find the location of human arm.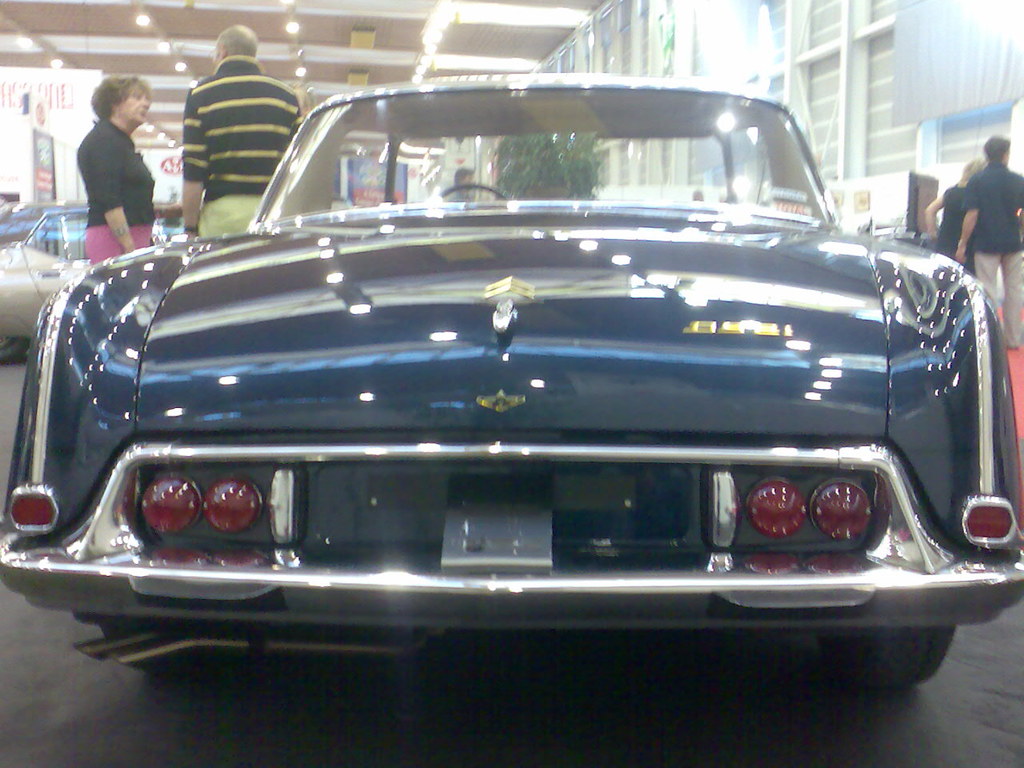
Location: l=183, t=70, r=210, b=238.
